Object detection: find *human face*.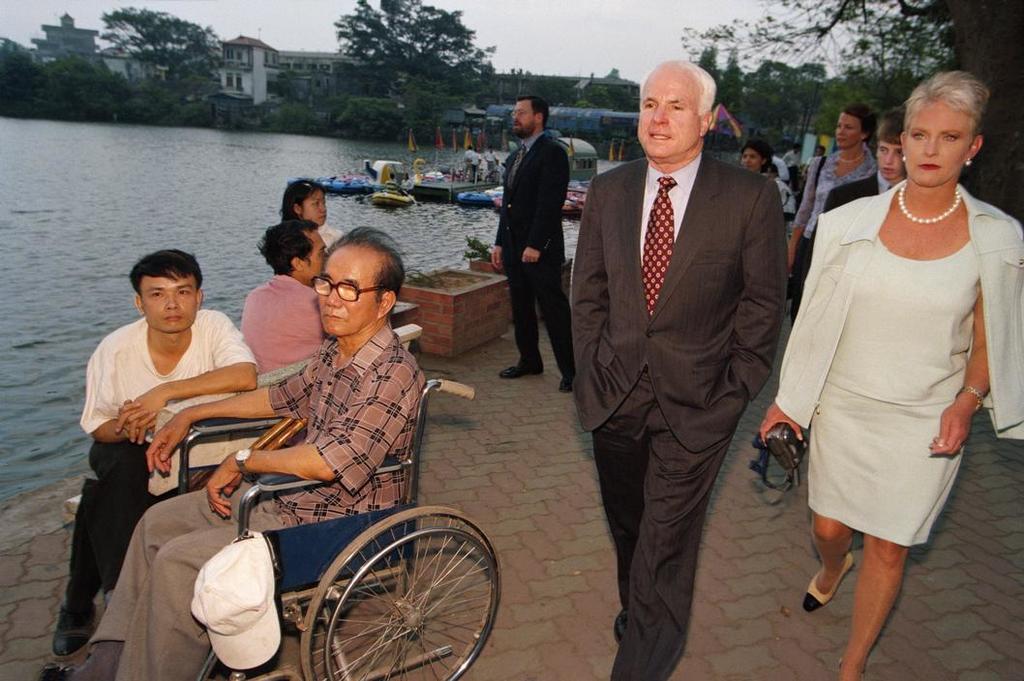
bbox=[836, 111, 859, 147].
